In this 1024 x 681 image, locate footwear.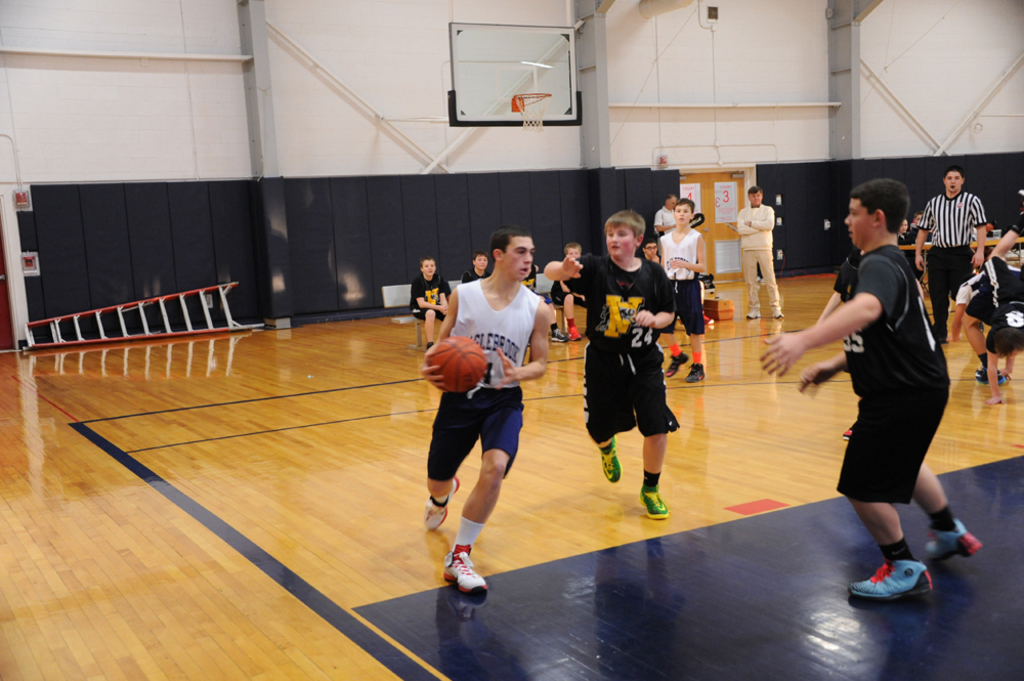
Bounding box: box=[598, 436, 622, 480].
